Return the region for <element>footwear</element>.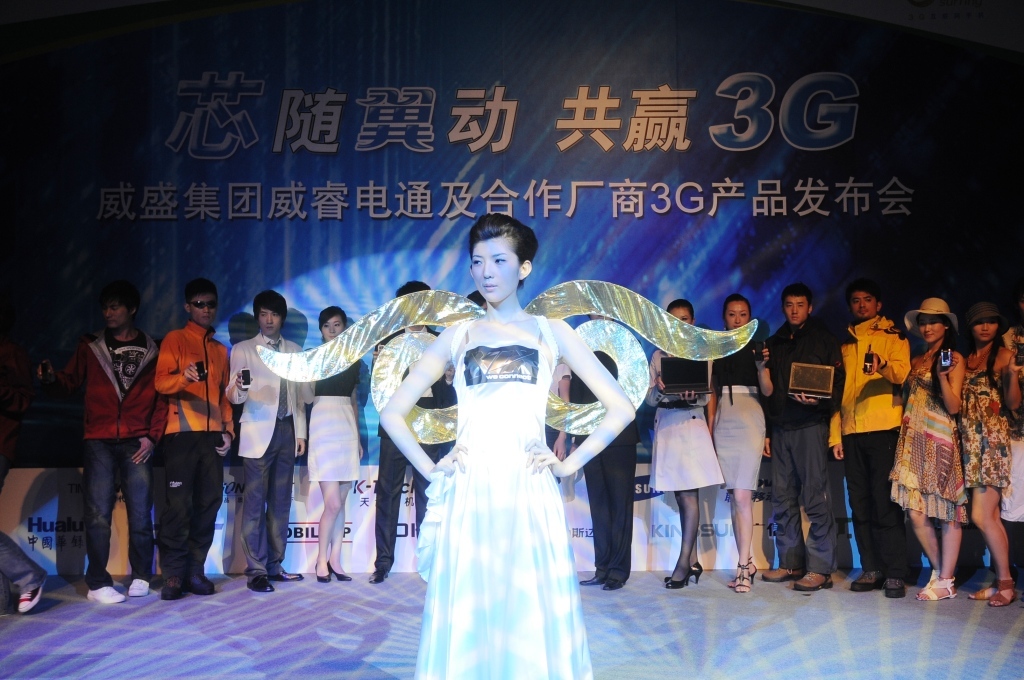
850/569/883/590.
